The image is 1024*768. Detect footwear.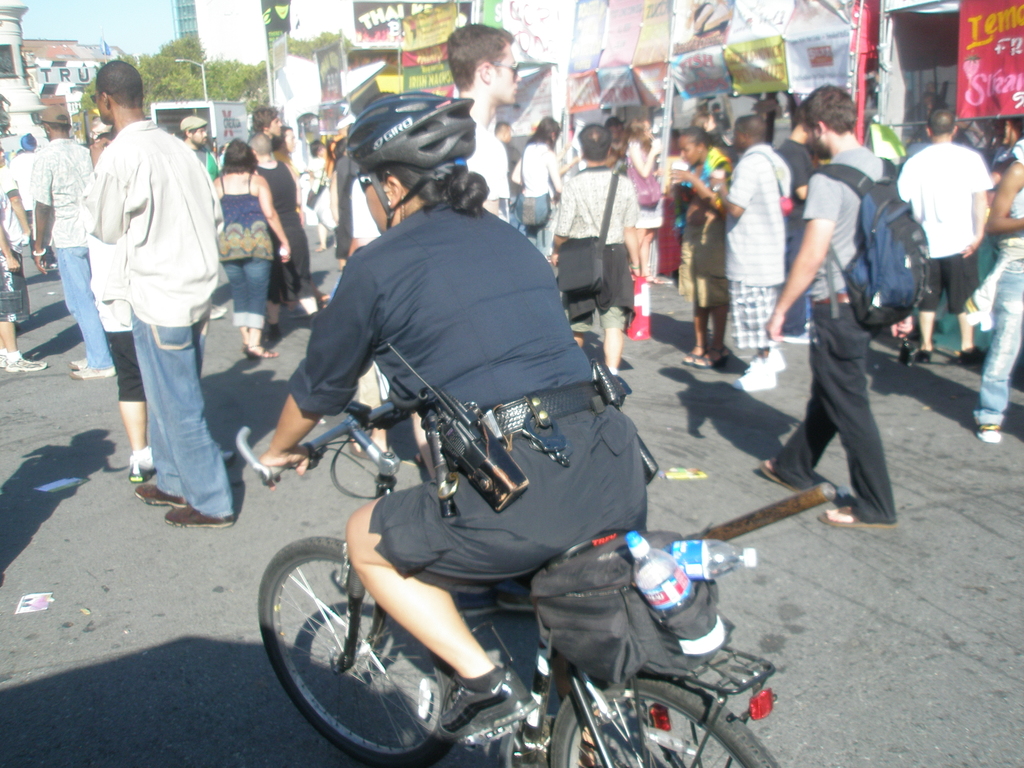
Detection: region(913, 346, 930, 369).
